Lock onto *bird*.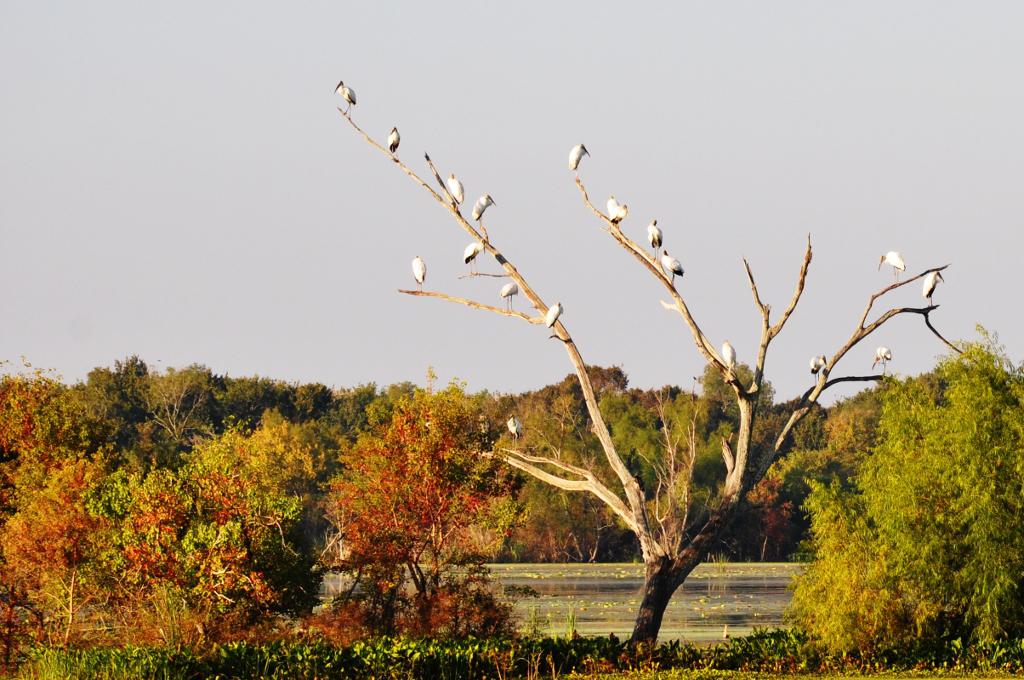
Locked: [left=471, top=195, right=499, bottom=228].
